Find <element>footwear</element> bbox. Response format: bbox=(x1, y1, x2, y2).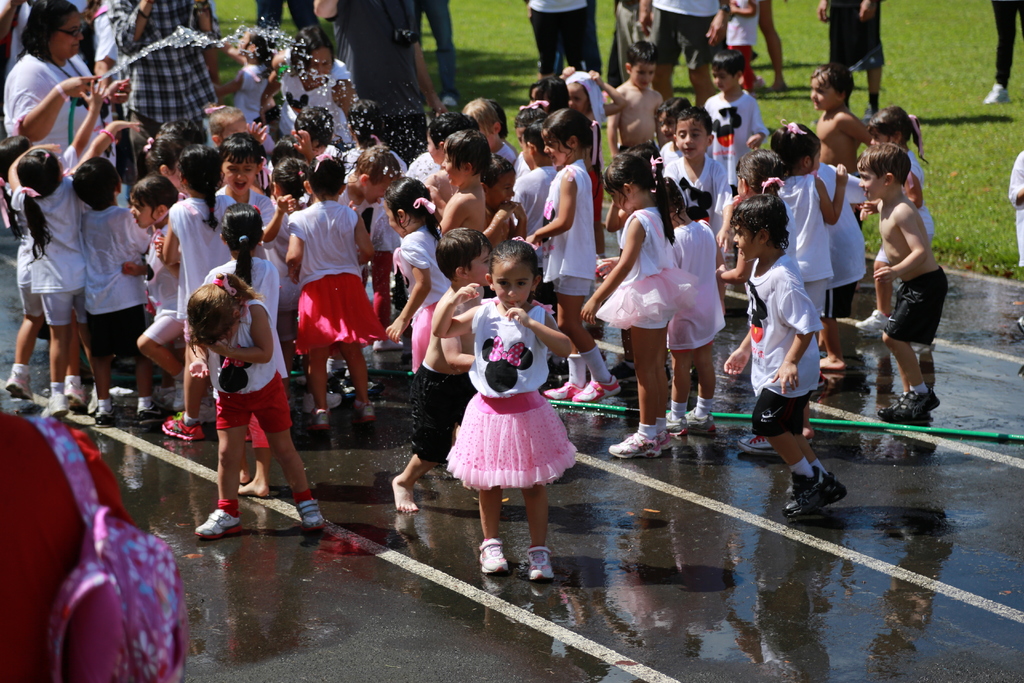
bbox=(359, 404, 374, 424).
